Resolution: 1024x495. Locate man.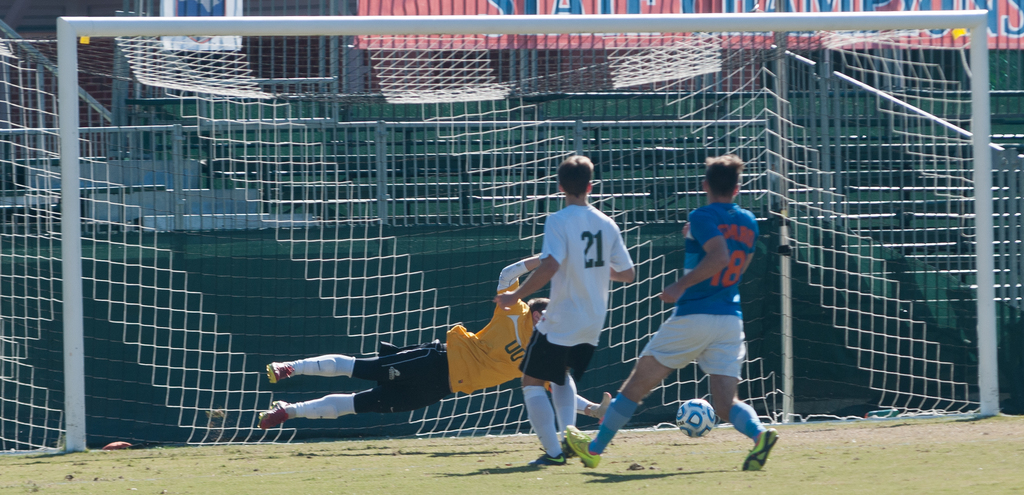
bbox=(563, 152, 783, 471).
